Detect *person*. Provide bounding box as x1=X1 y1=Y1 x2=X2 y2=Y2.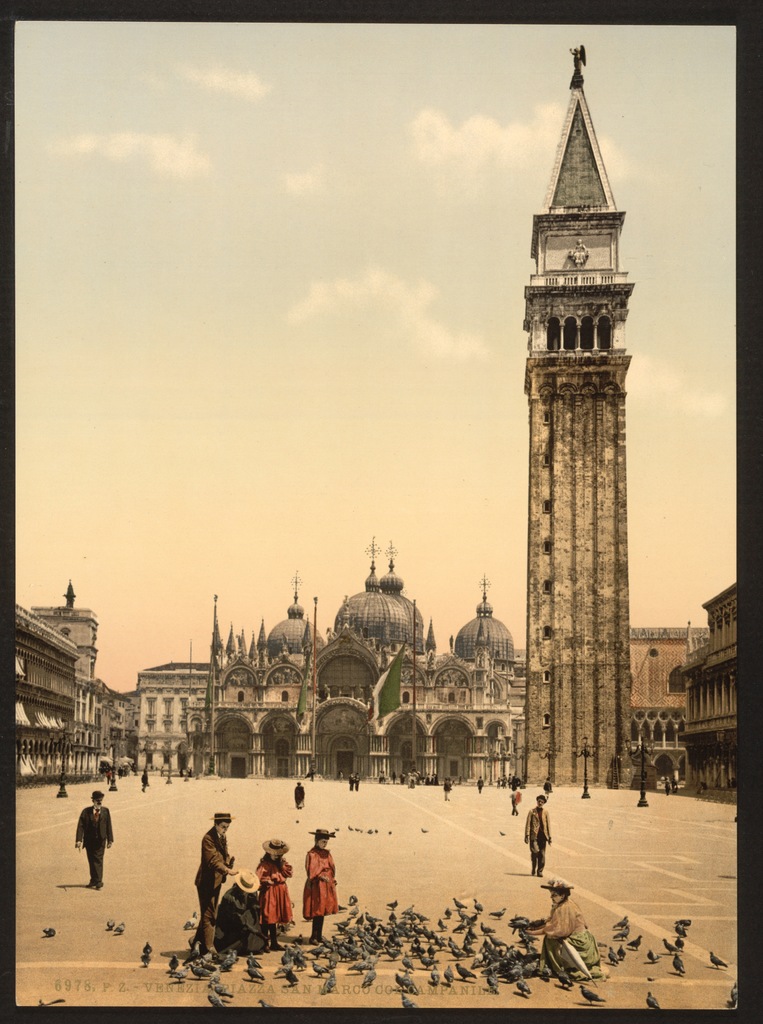
x1=191 y1=808 x2=234 y2=956.
